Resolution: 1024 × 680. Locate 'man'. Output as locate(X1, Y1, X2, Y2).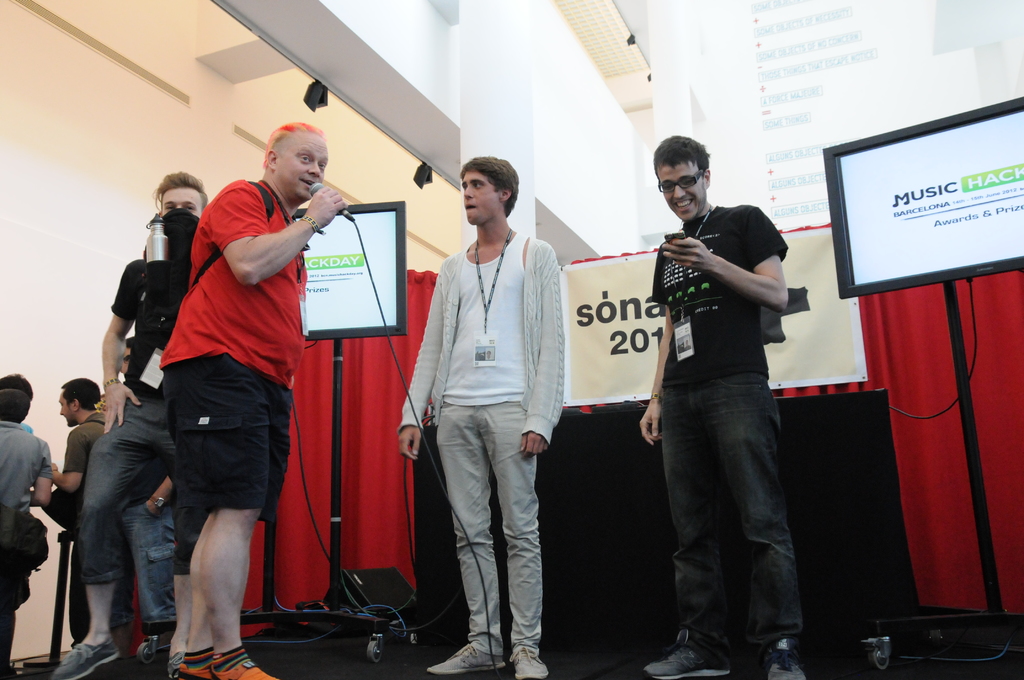
locate(0, 363, 48, 674).
